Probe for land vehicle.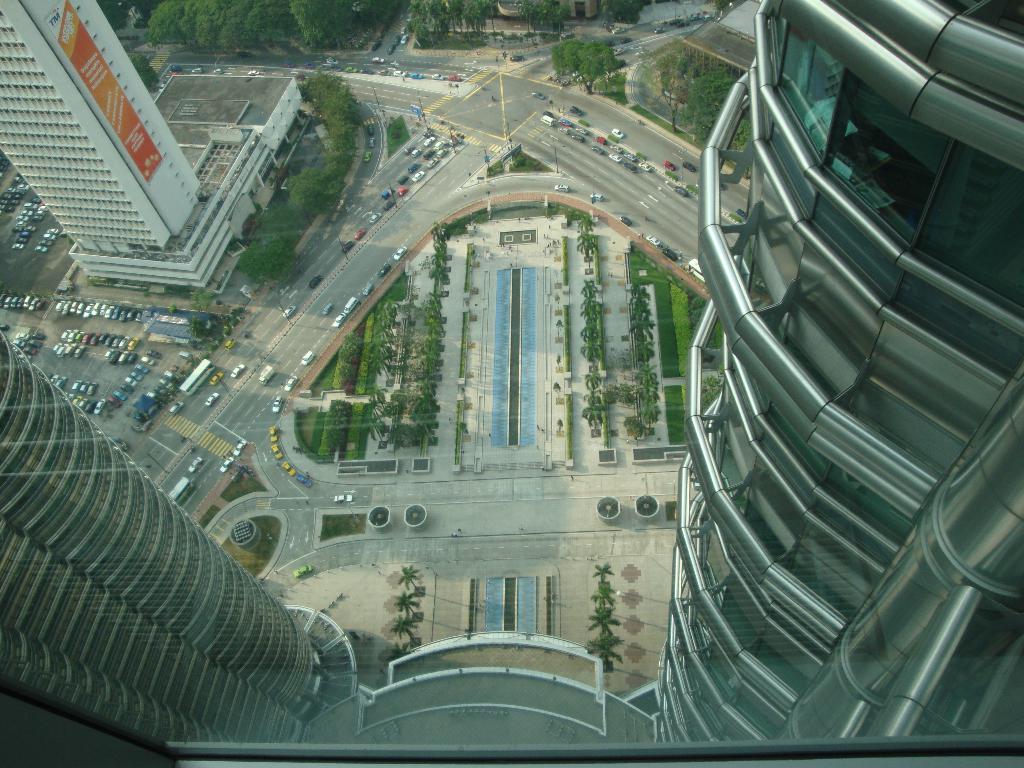
Probe result: rect(217, 68, 223, 72).
